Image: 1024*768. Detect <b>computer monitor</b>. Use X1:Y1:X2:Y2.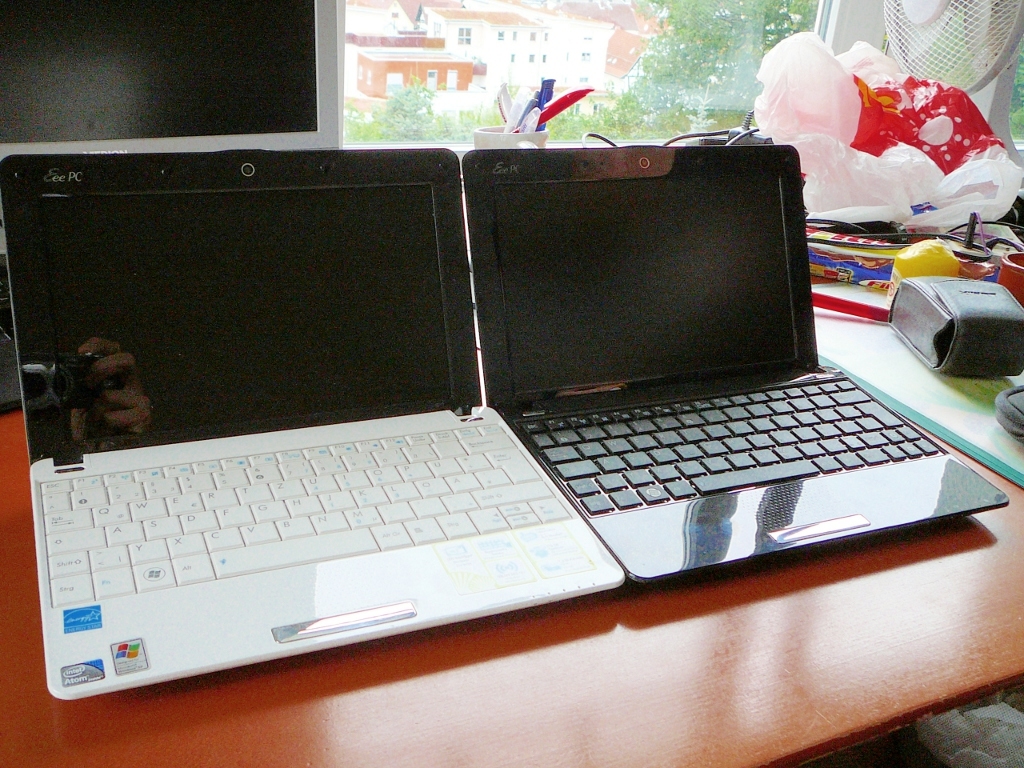
0:0:347:252.
